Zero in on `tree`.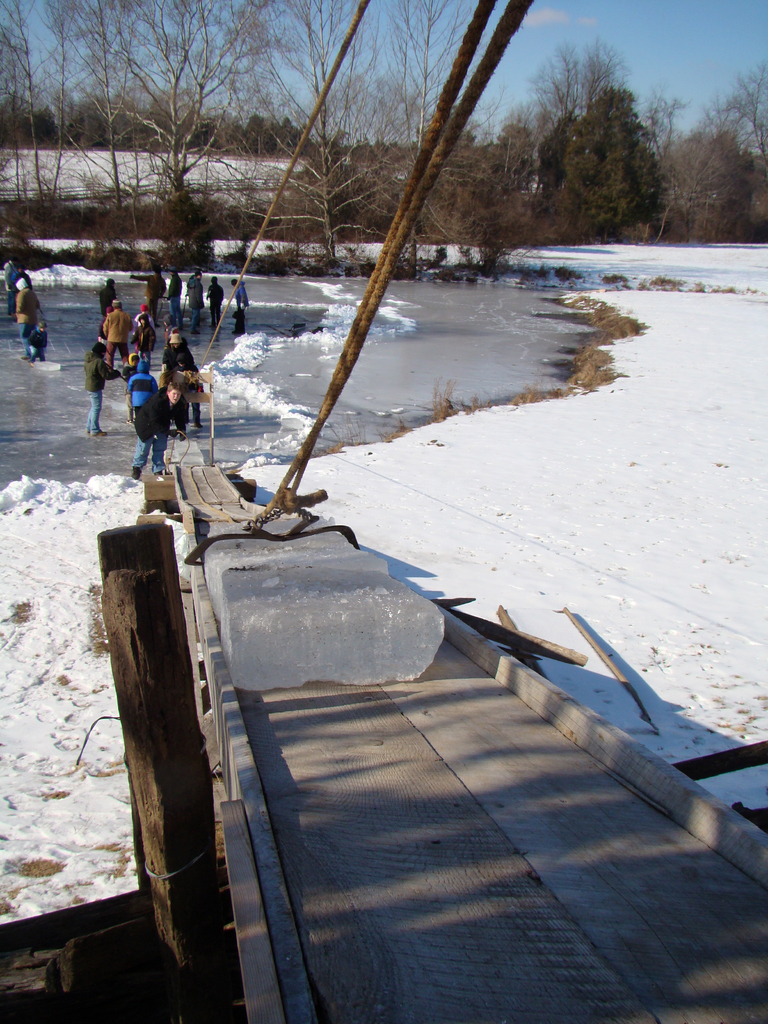
Zeroed in: <bbox>0, 0, 51, 210</bbox>.
